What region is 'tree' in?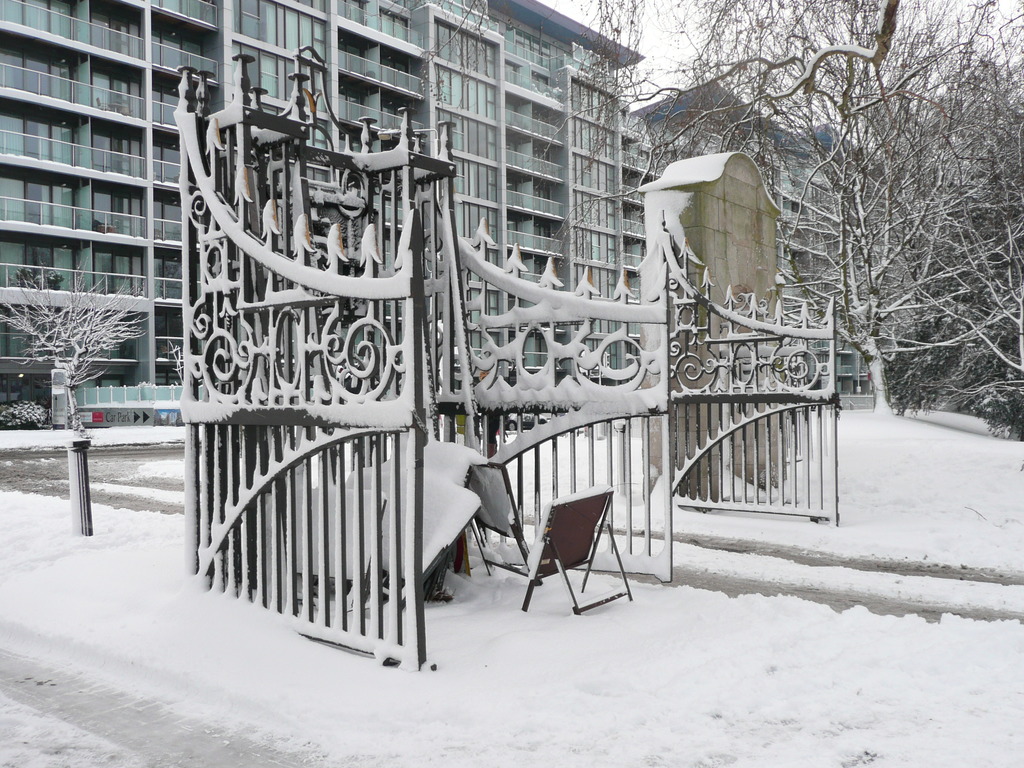
(left=0, top=270, right=146, bottom=435).
